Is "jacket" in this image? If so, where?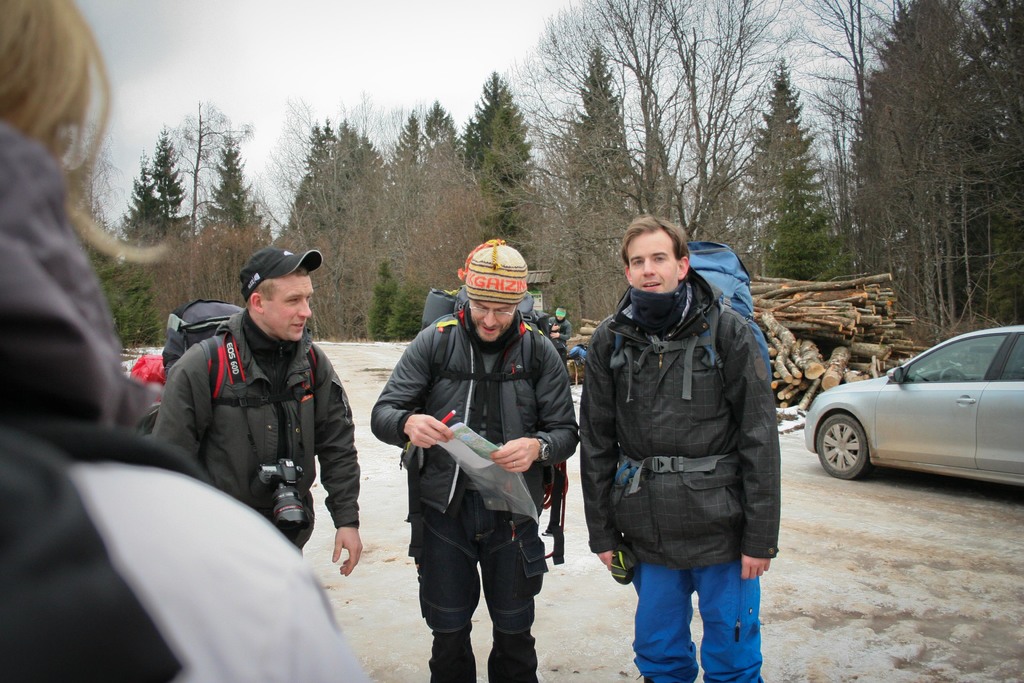
Yes, at select_region(577, 263, 790, 571).
